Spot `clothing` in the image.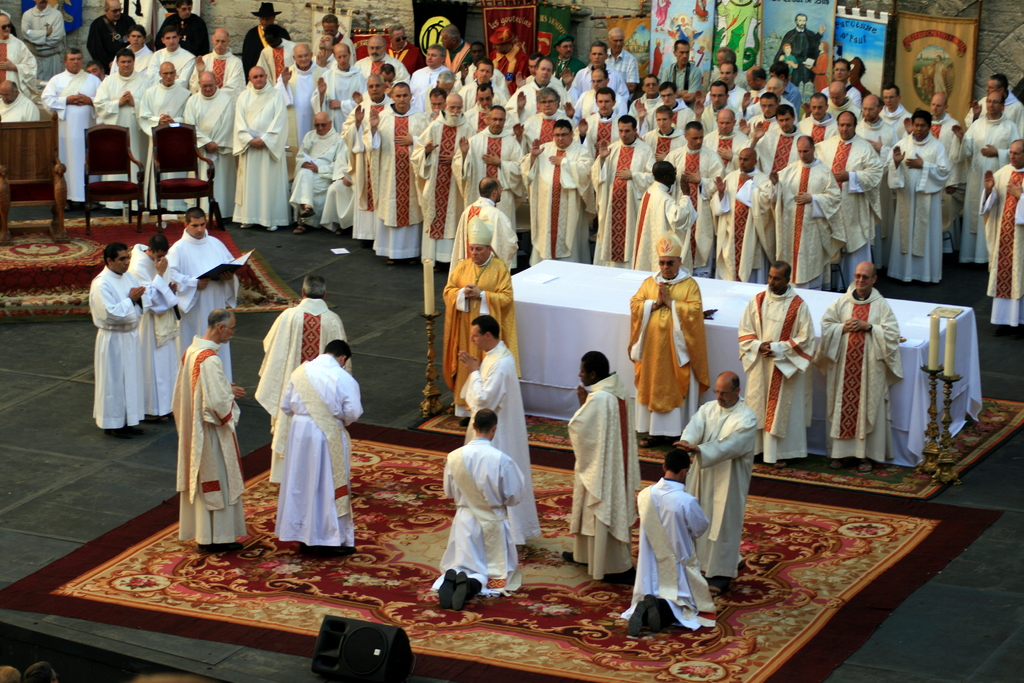
`clothing` found at bbox(152, 10, 213, 56).
